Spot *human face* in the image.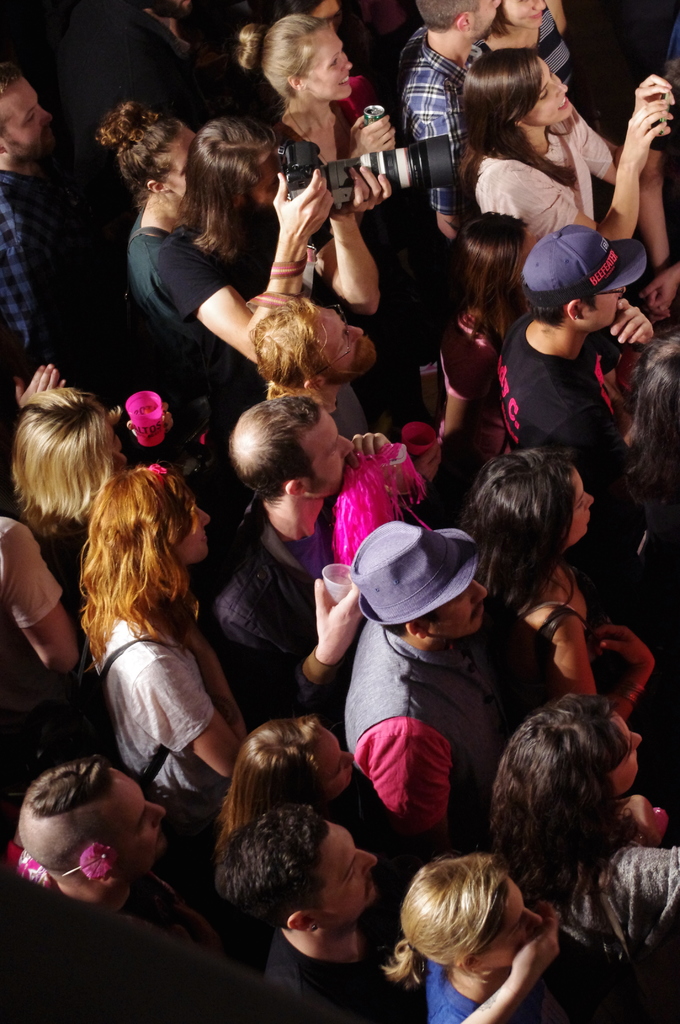
*human face* found at detection(304, 28, 353, 99).
